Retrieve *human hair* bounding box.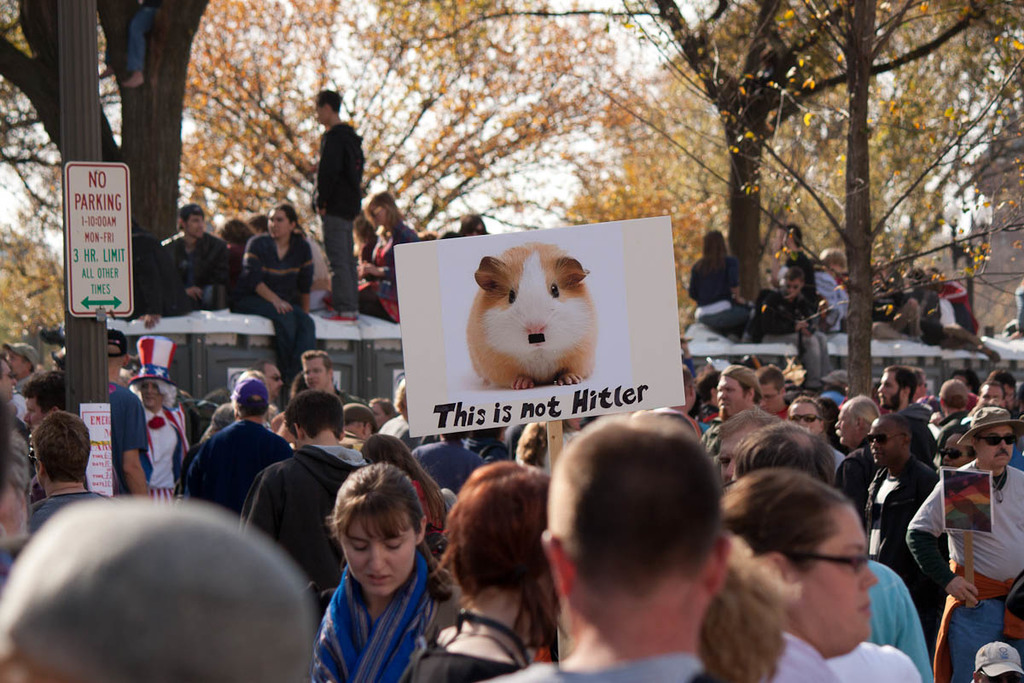
Bounding box: bbox=[976, 380, 1007, 400].
